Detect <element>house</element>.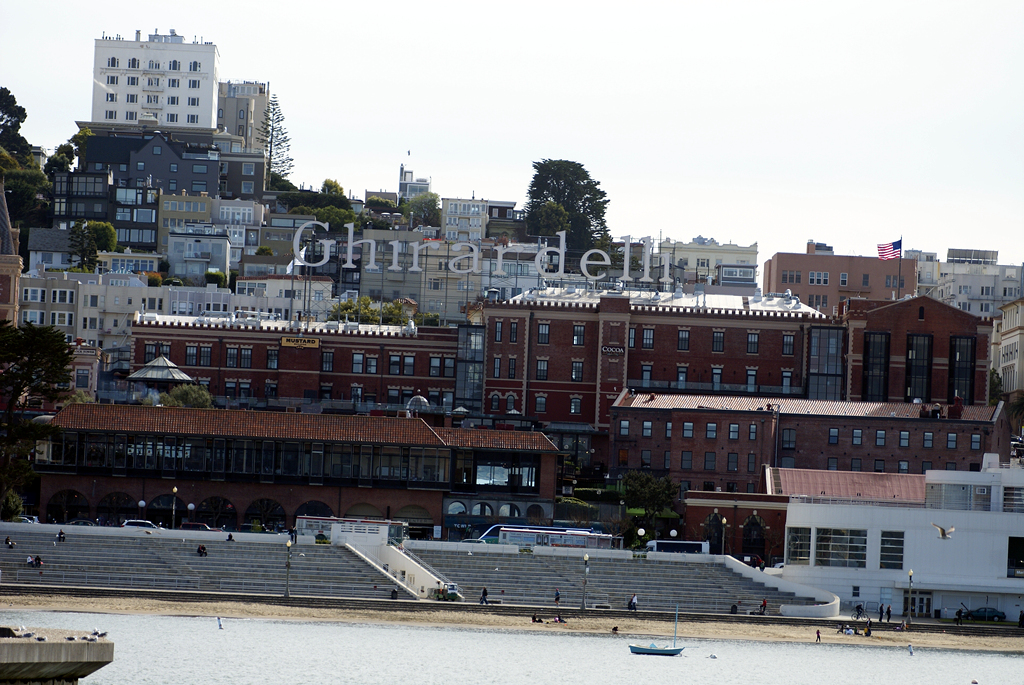
Detected at locate(840, 287, 1005, 396).
